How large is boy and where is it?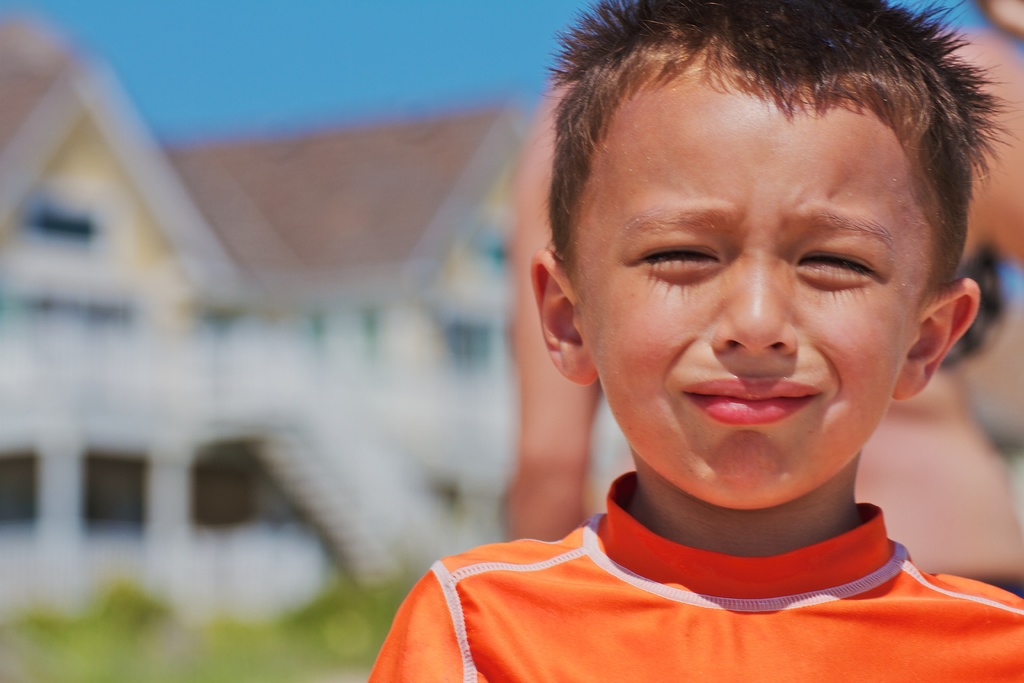
Bounding box: Rect(368, 0, 1023, 682).
